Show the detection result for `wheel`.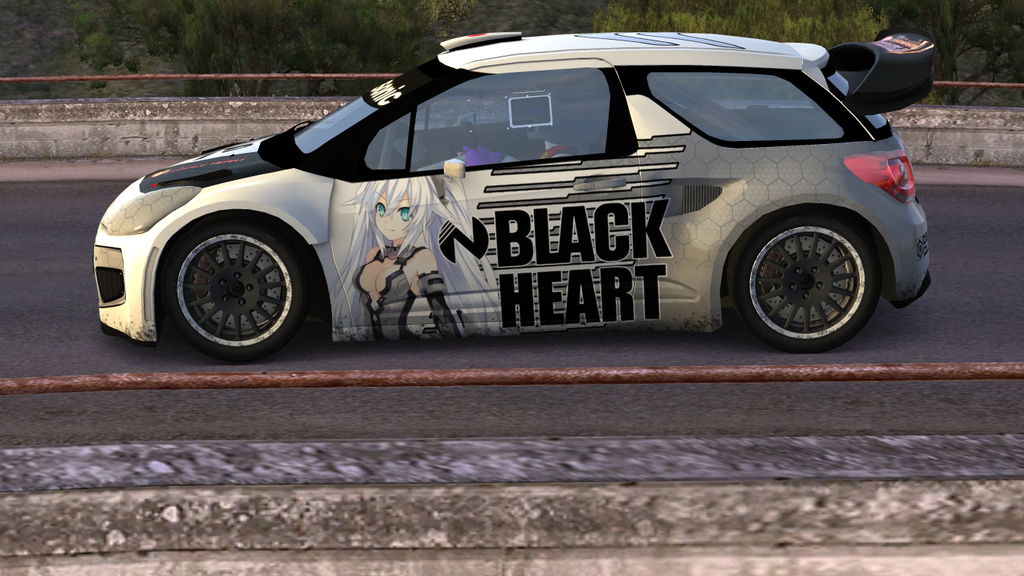
(x1=729, y1=208, x2=885, y2=352).
